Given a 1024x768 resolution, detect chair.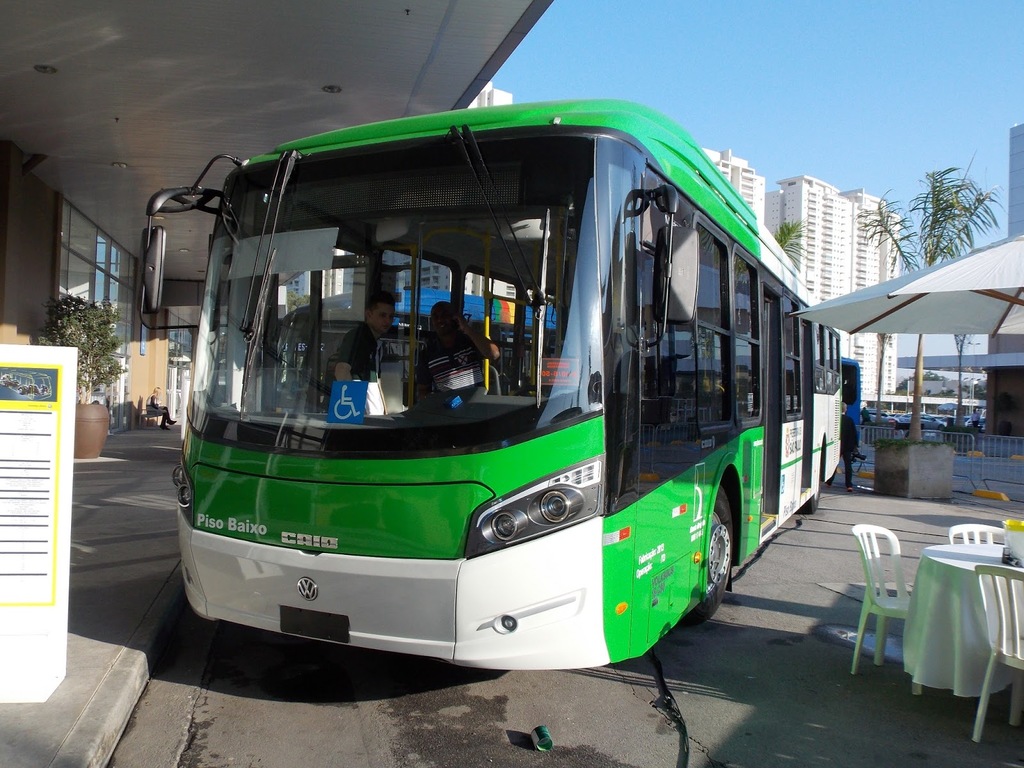
box(949, 521, 1010, 543).
